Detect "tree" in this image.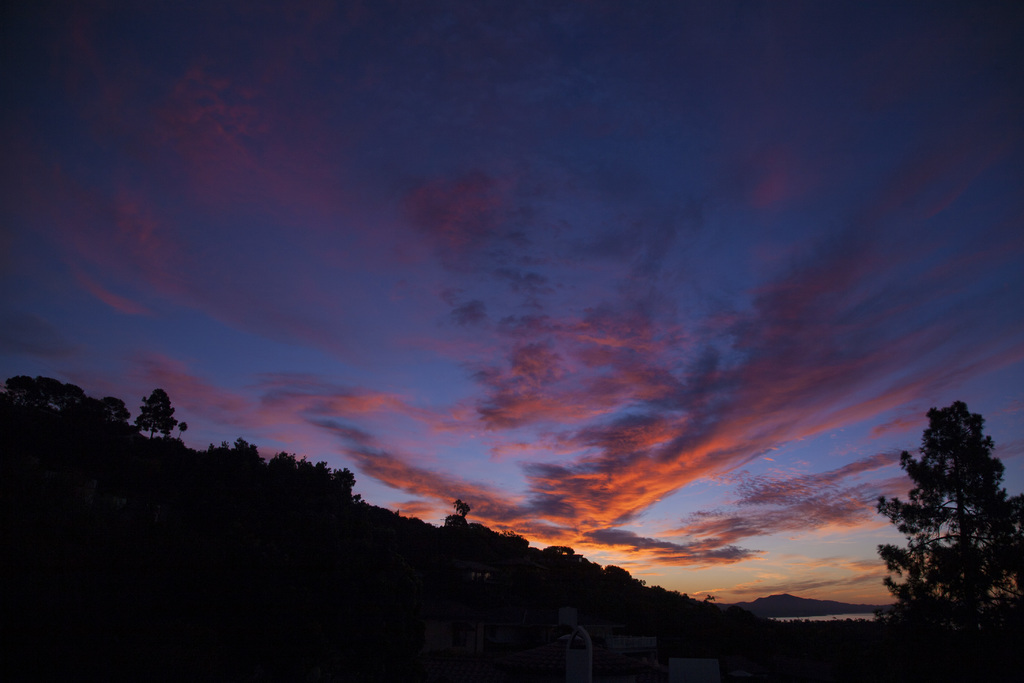
Detection: BBox(879, 391, 1009, 643).
